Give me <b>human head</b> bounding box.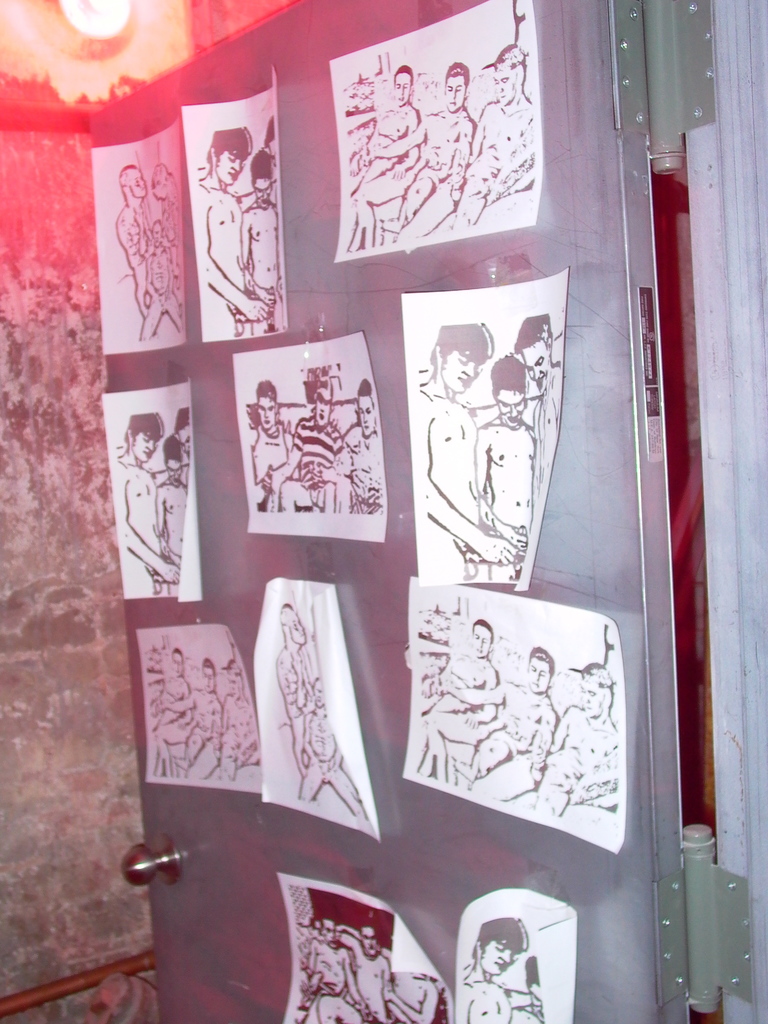
box=[468, 618, 491, 655].
